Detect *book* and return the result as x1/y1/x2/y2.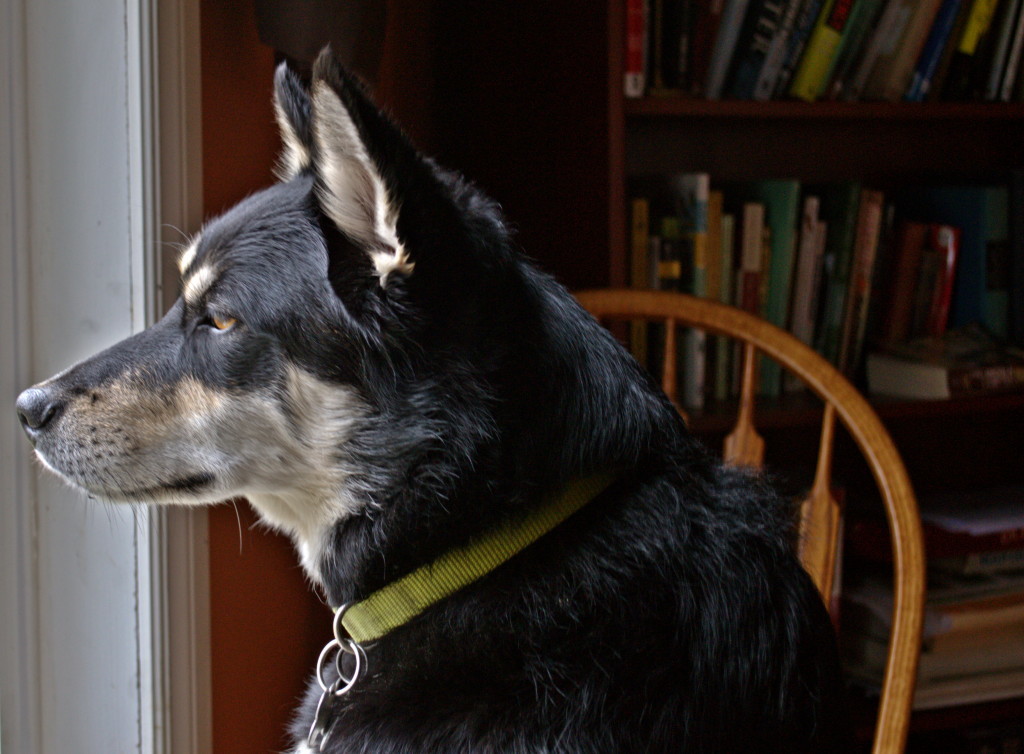
727/0/796/101.
